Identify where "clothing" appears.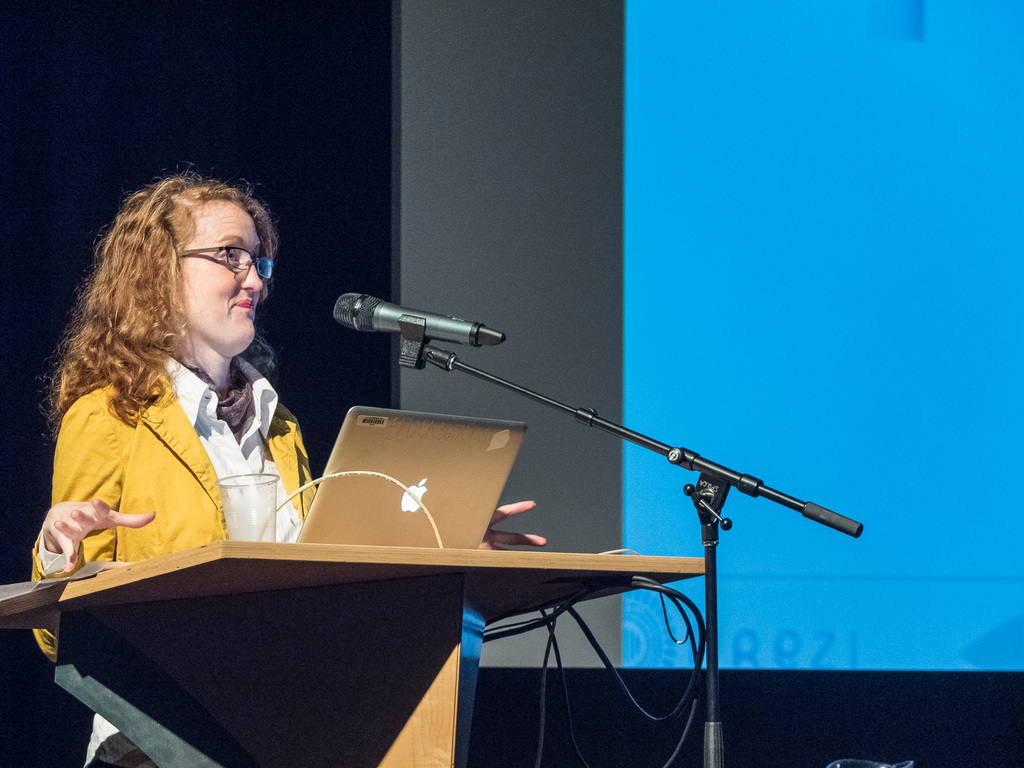
Appears at {"x1": 23, "y1": 351, "x2": 320, "y2": 764}.
